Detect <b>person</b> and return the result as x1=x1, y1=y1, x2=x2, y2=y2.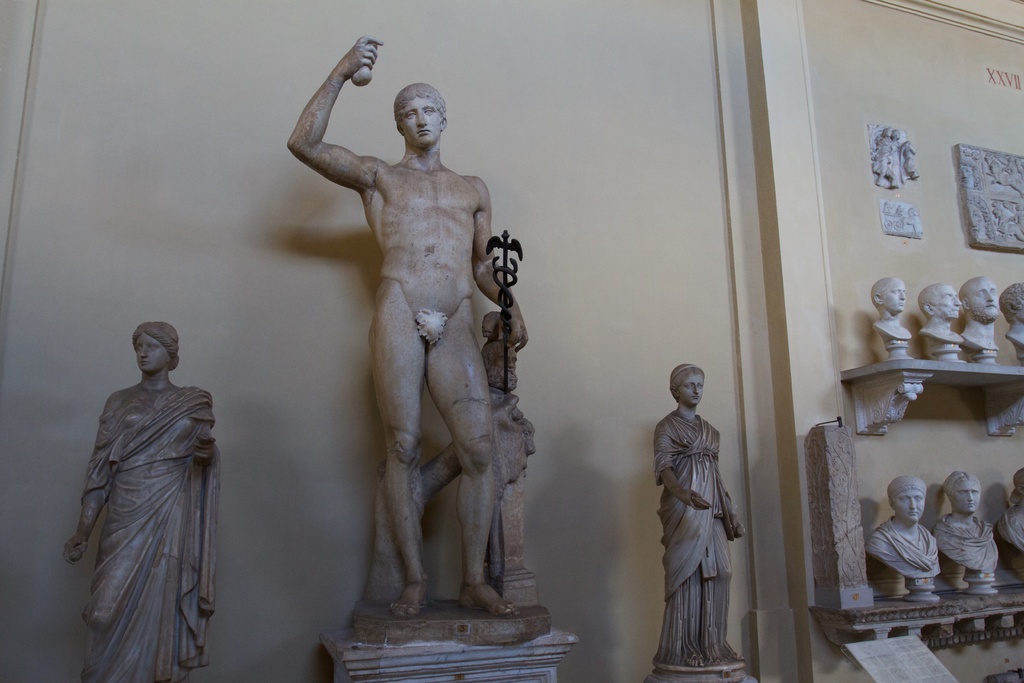
x1=870, y1=478, x2=936, y2=595.
